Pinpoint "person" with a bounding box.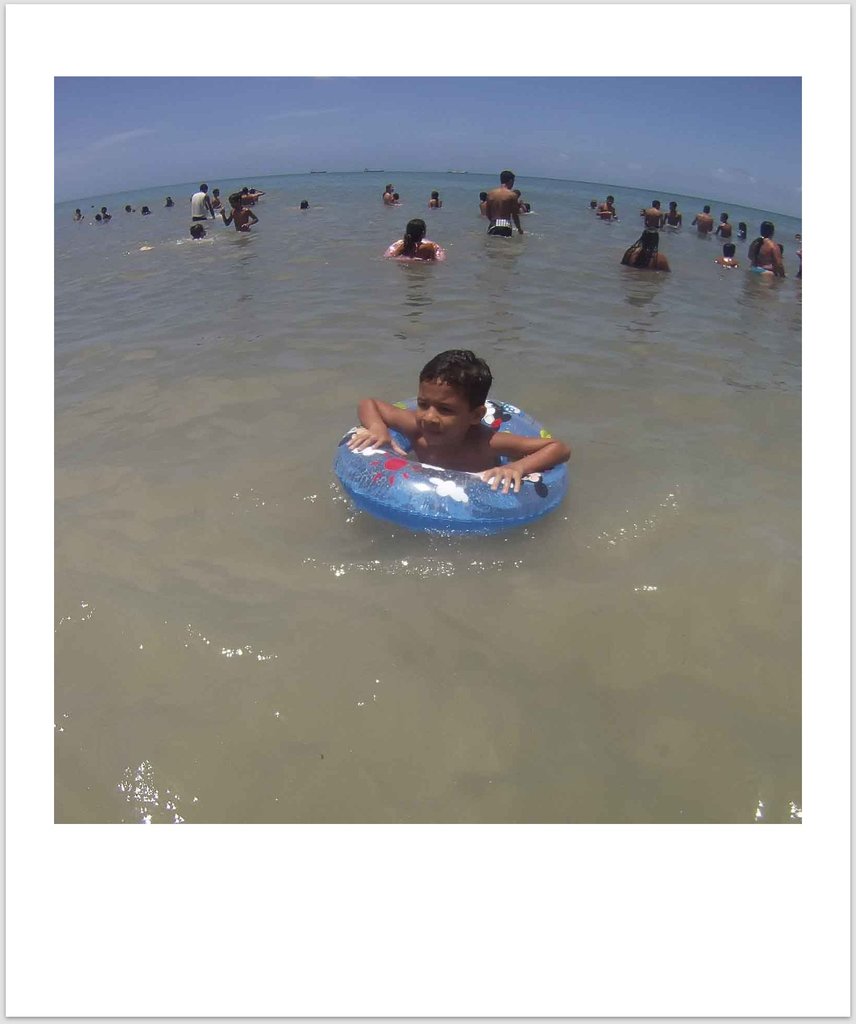
(598, 197, 615, 218).
